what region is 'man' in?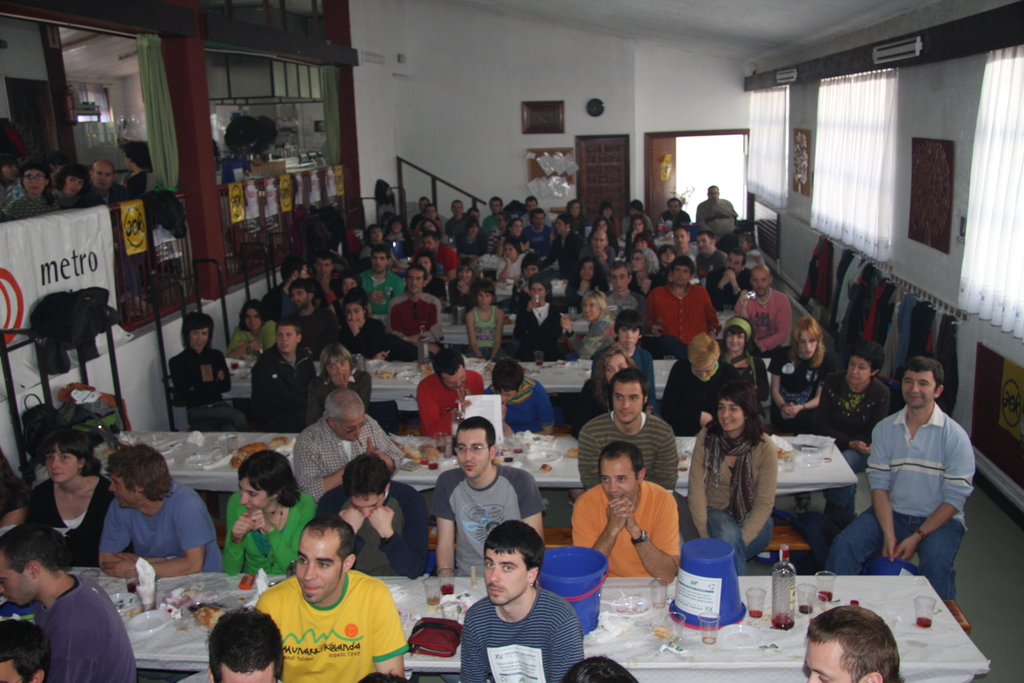
0 525 138 682.
